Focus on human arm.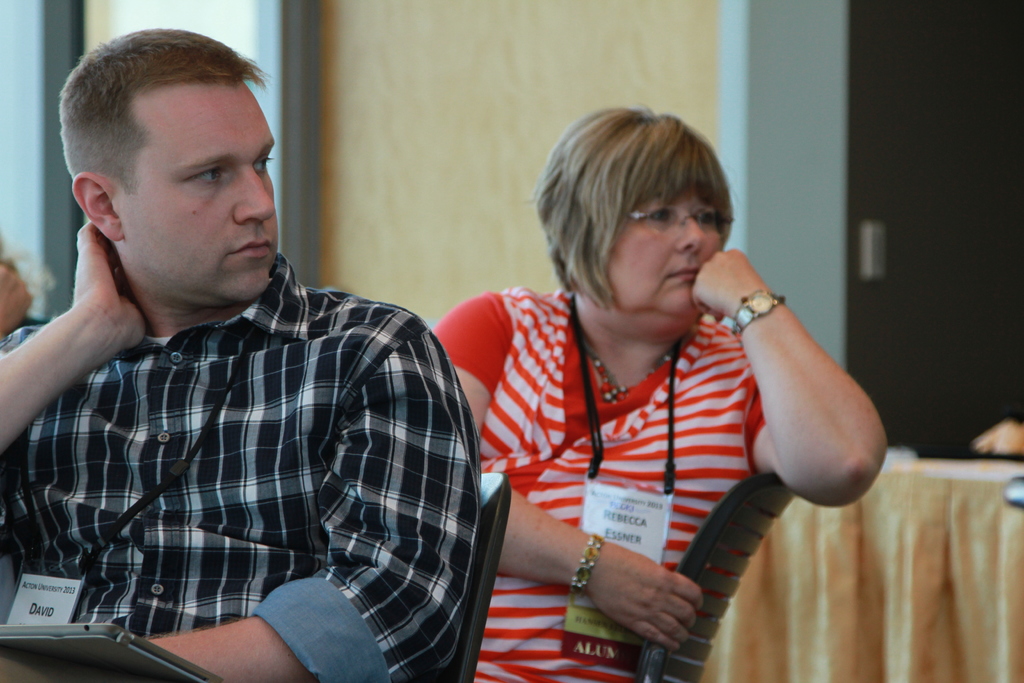
Focused at <region>422, 286, 706, 654</region>.
